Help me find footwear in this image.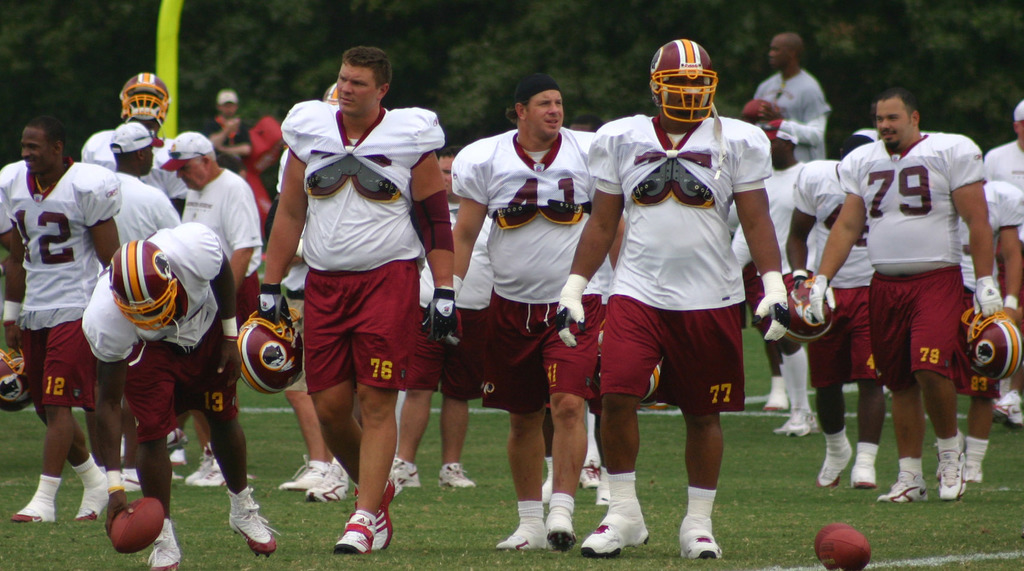
Found it: {"x1": 879, "y1": 479, "x2": 927, "y2": 499}.
